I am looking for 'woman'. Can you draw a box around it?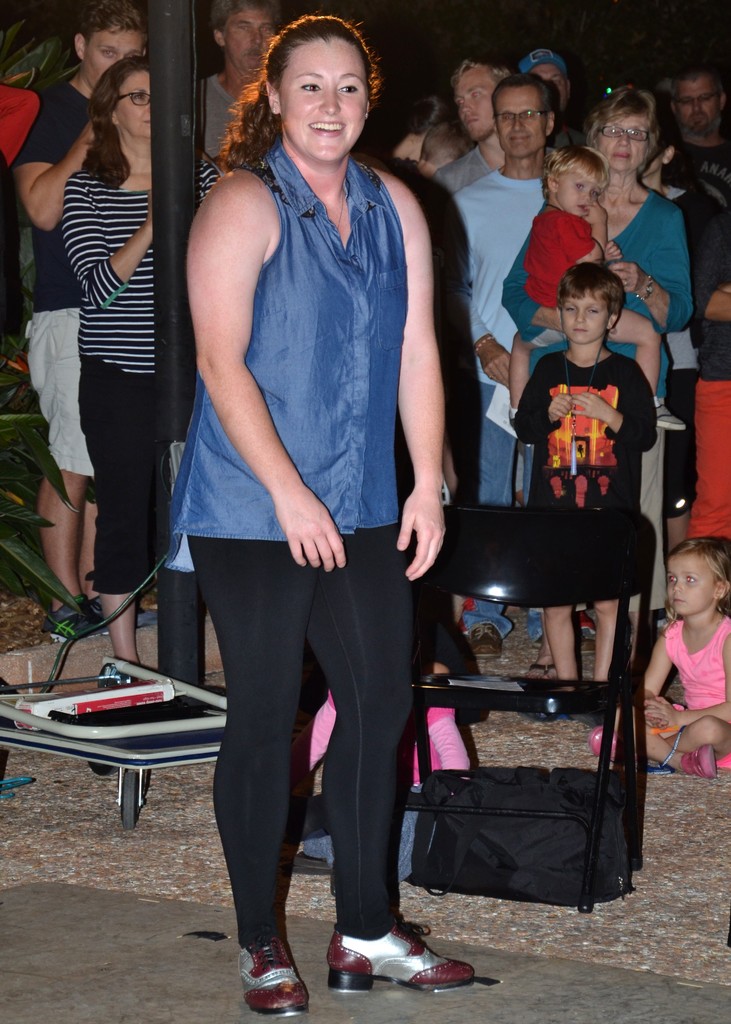
Sure, the bounding box is BBox(161, 9, 483, 973).
